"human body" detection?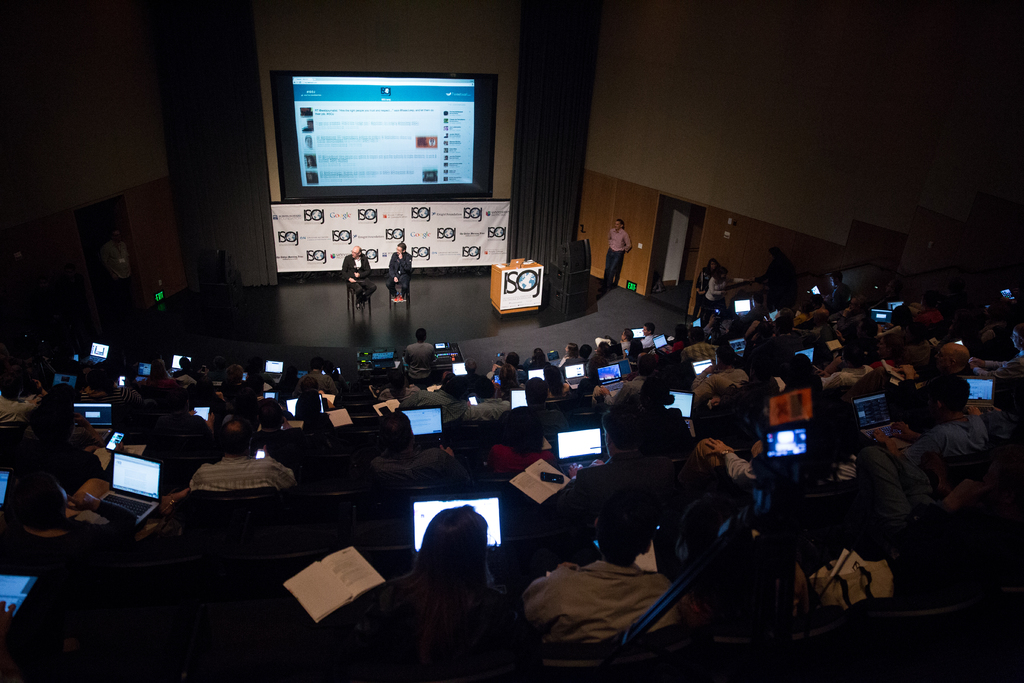
(639,322,657,350)
